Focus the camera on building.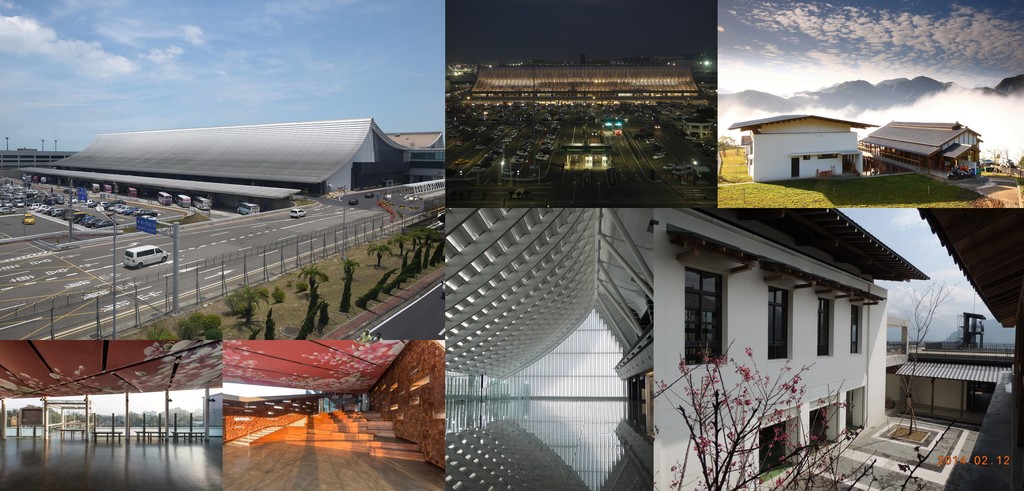
Focus region: region(728, 111, 879, 182).
